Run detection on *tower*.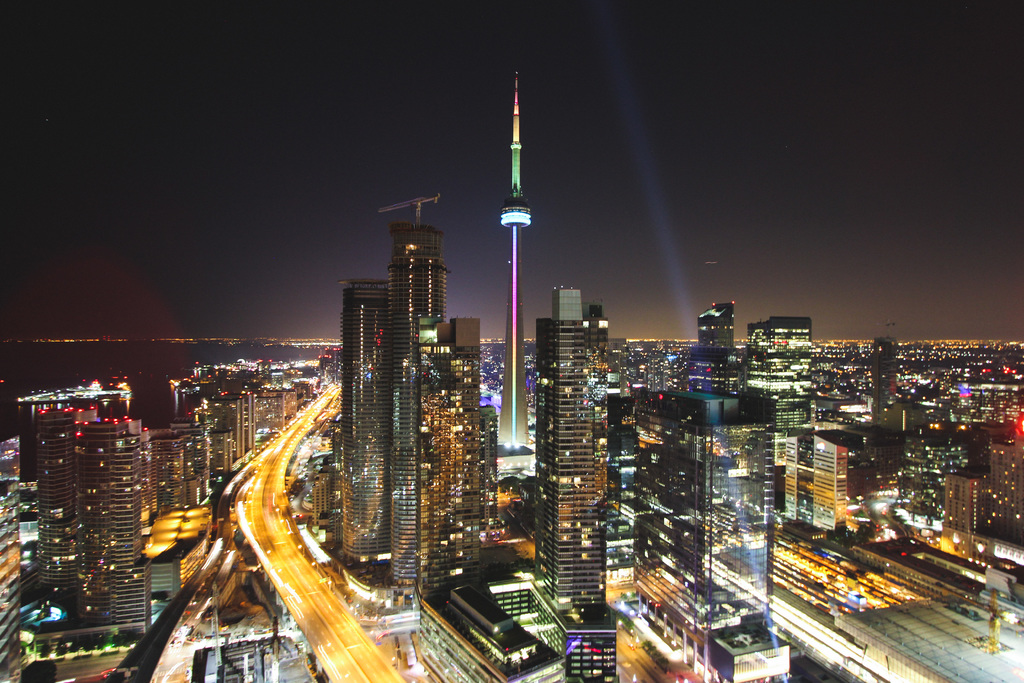
Result: box(335, 280, 392, 562).
